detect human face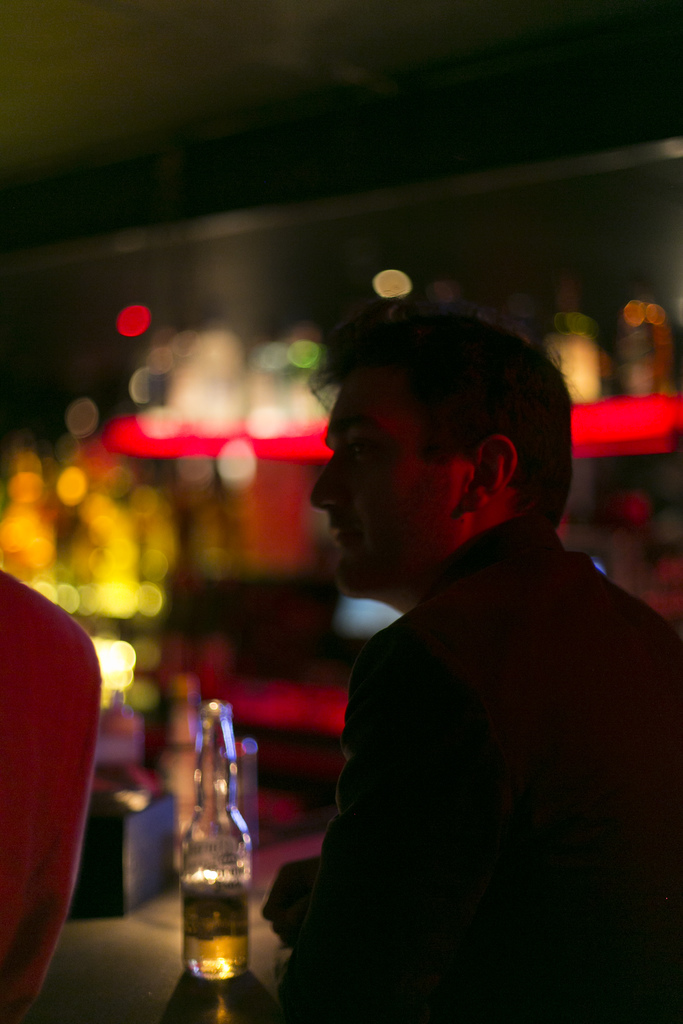
bbox(308, 382, 460, 597)
